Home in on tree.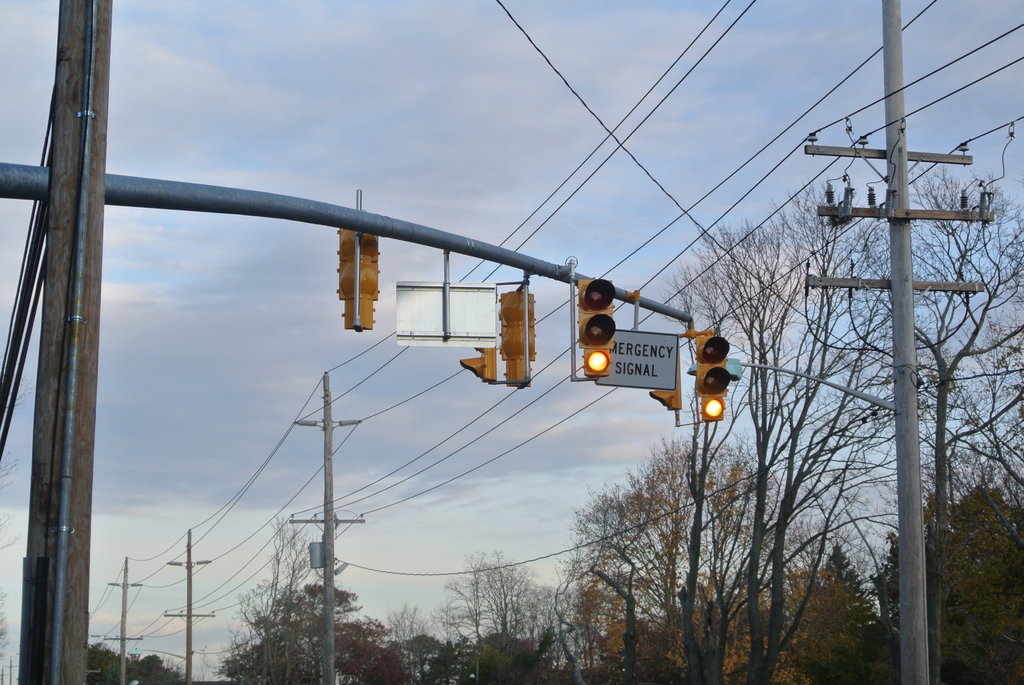
Homed in at x1=220, y1=578, x2=426, y2=684.
